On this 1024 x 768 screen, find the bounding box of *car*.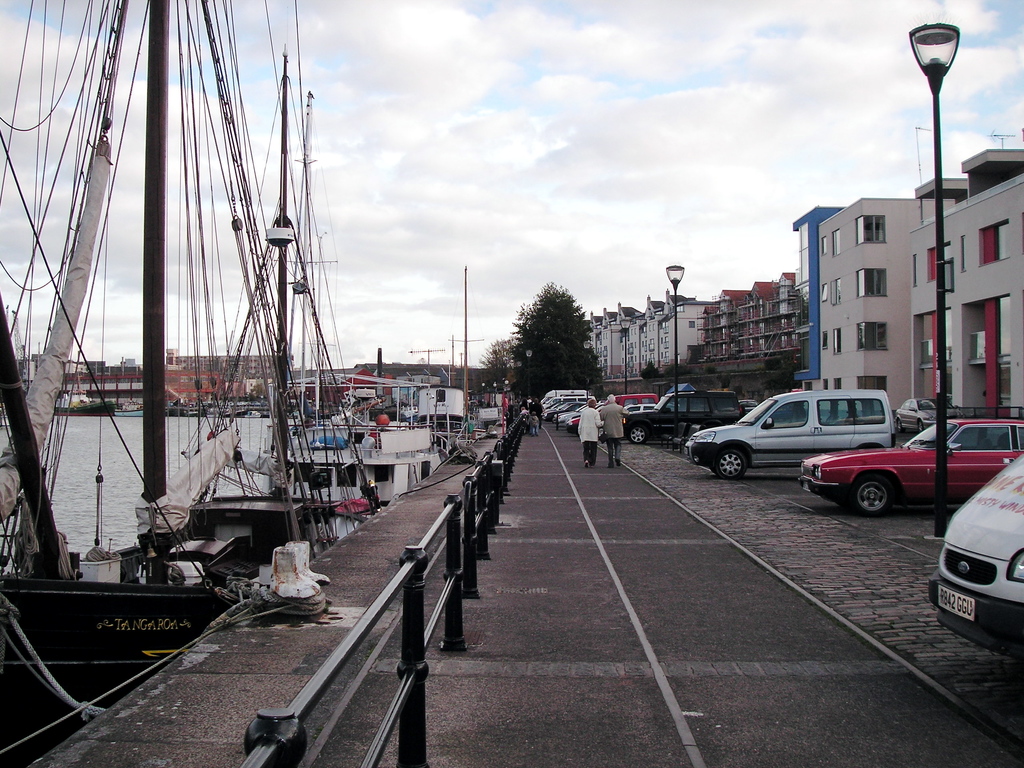
Bounding box: l=929, t=447, r=1023, b=659.
